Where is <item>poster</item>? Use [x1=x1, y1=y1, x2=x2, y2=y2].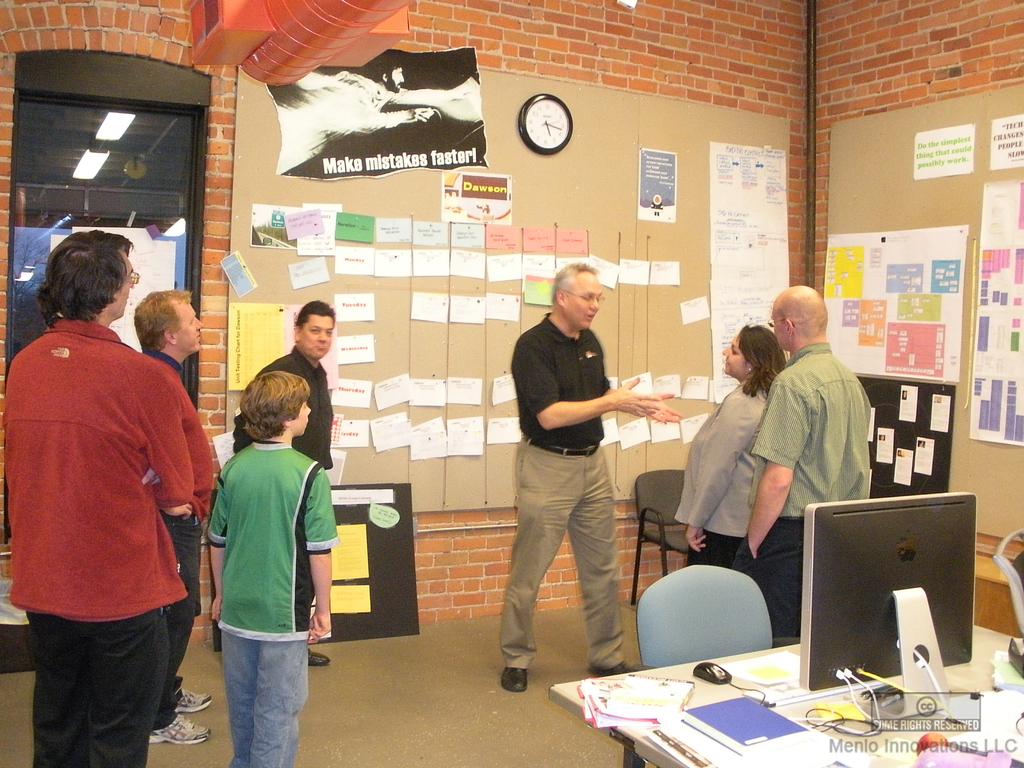
[x1=636, y1=145, x2=683, y2=225].
